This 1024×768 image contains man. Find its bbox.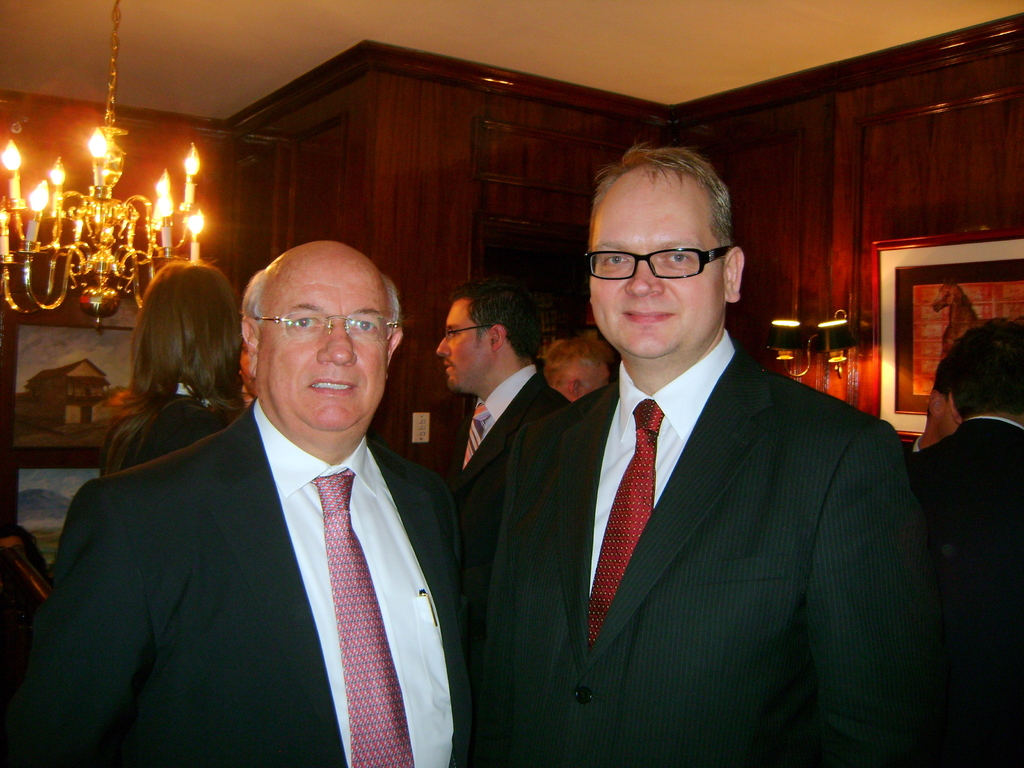
[0, 243, 475, 767].
